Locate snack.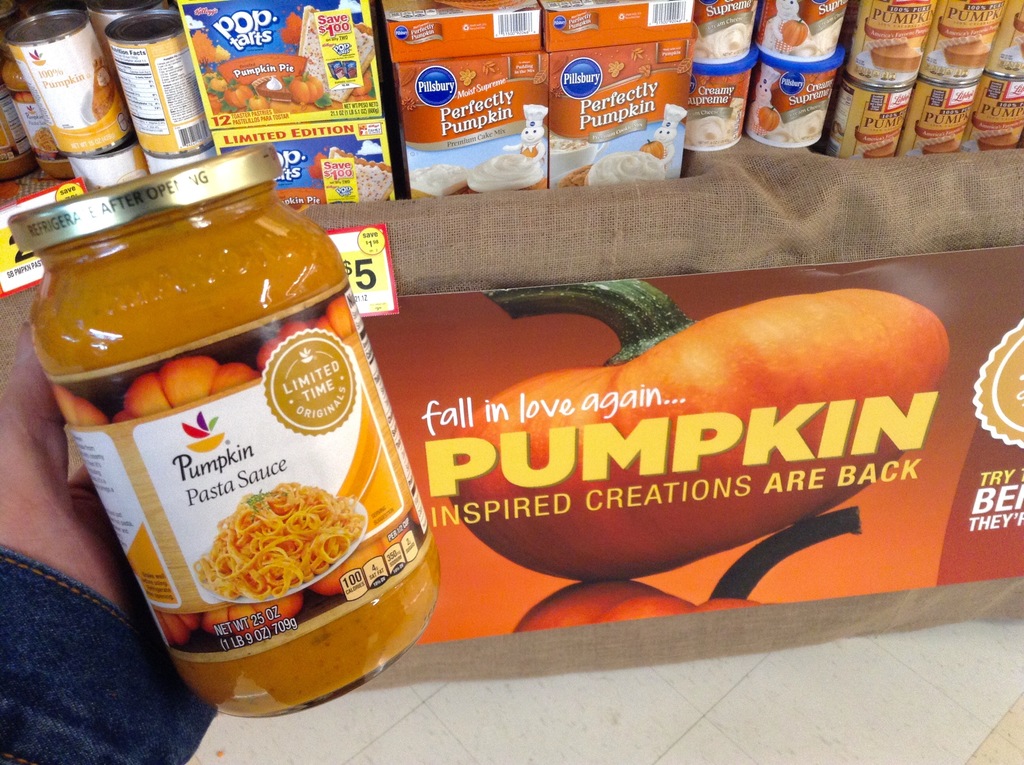
Bounding box: 34/129/58/158.
